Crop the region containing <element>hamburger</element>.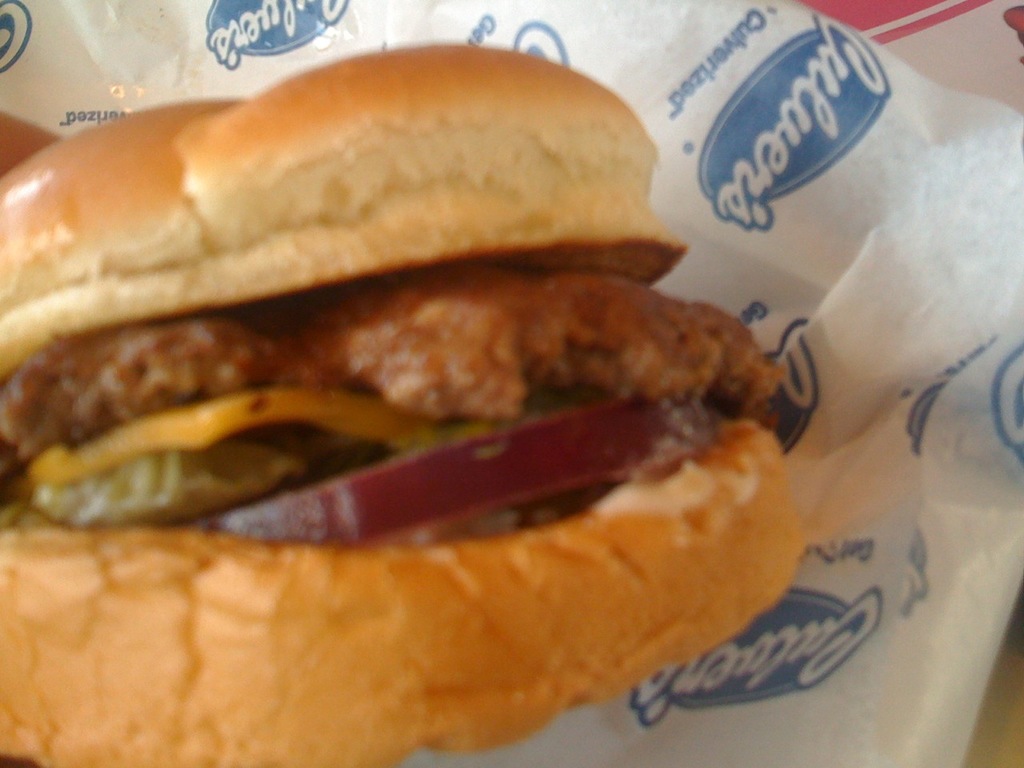
Crop region: <region>0, 43, 807, 767</region>.
